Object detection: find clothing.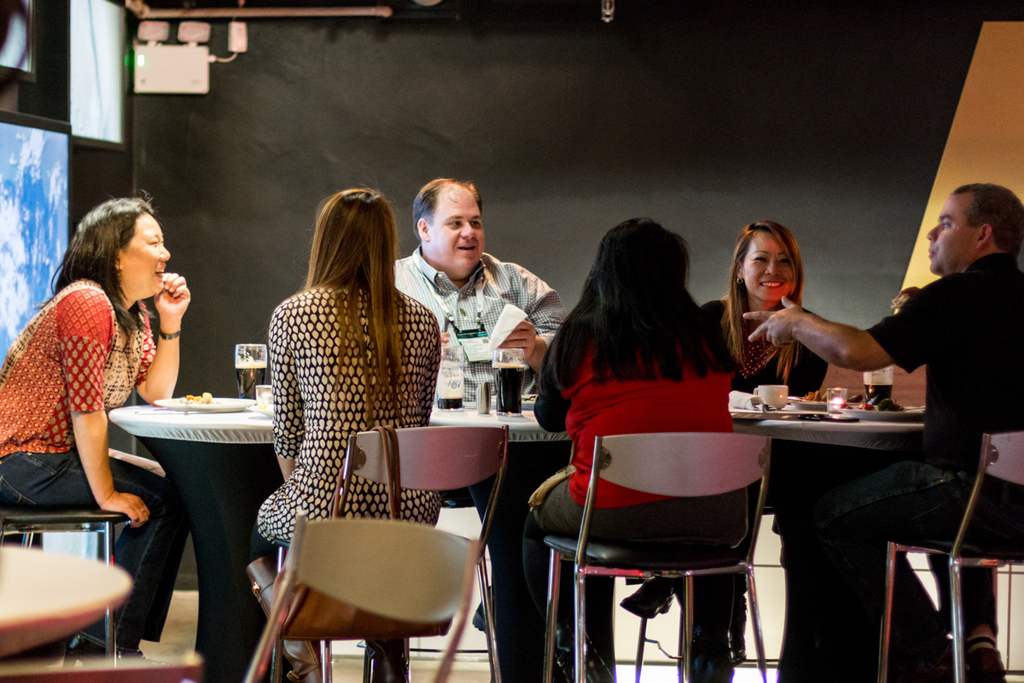
x1=521, y1=331, x2=739, y2=633.
